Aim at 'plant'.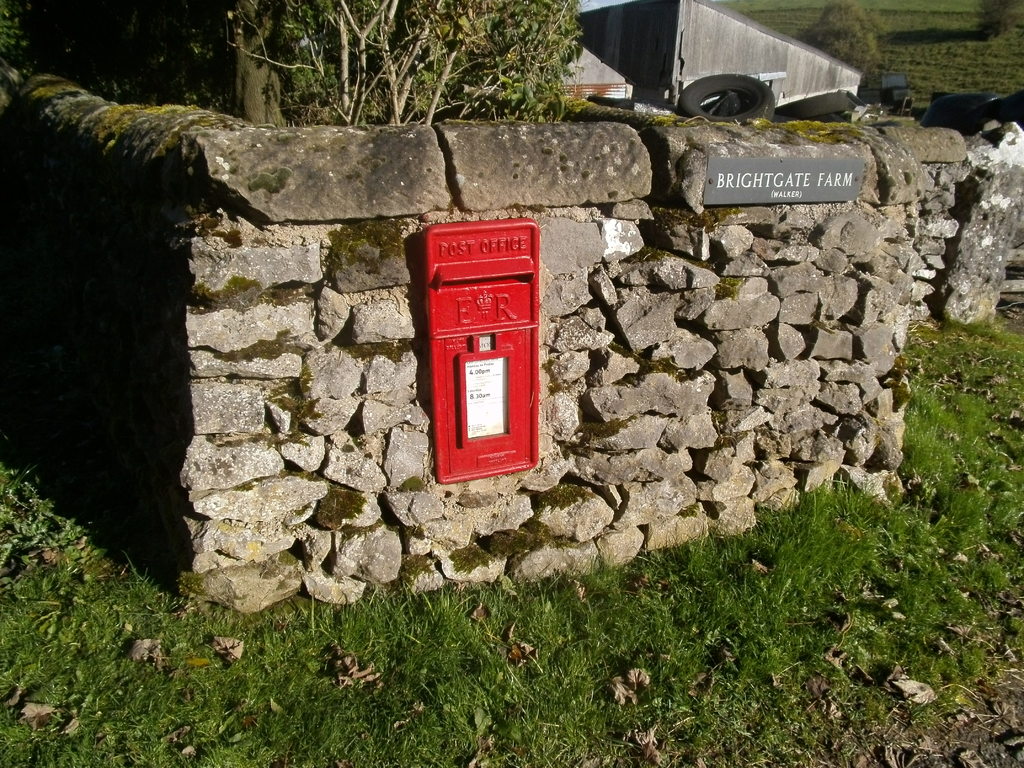
Aimed at bbox=(811, 320, 836, 333).
